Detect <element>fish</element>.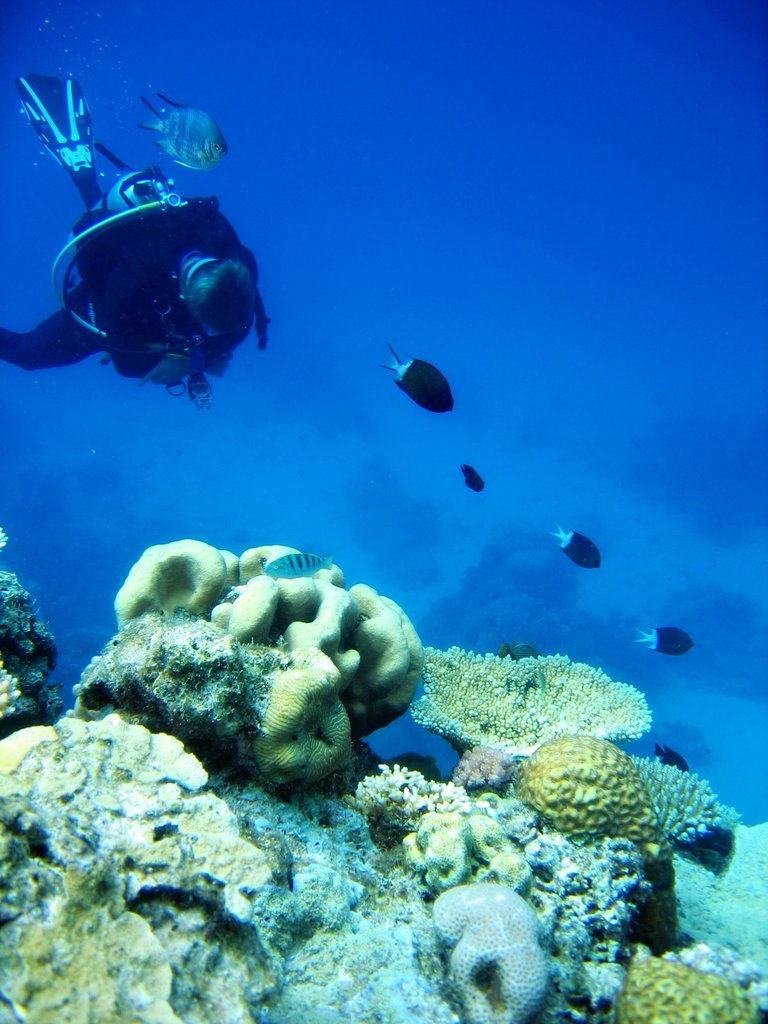
Detected at x1=262, y1=548, x2=329, y2=578.
